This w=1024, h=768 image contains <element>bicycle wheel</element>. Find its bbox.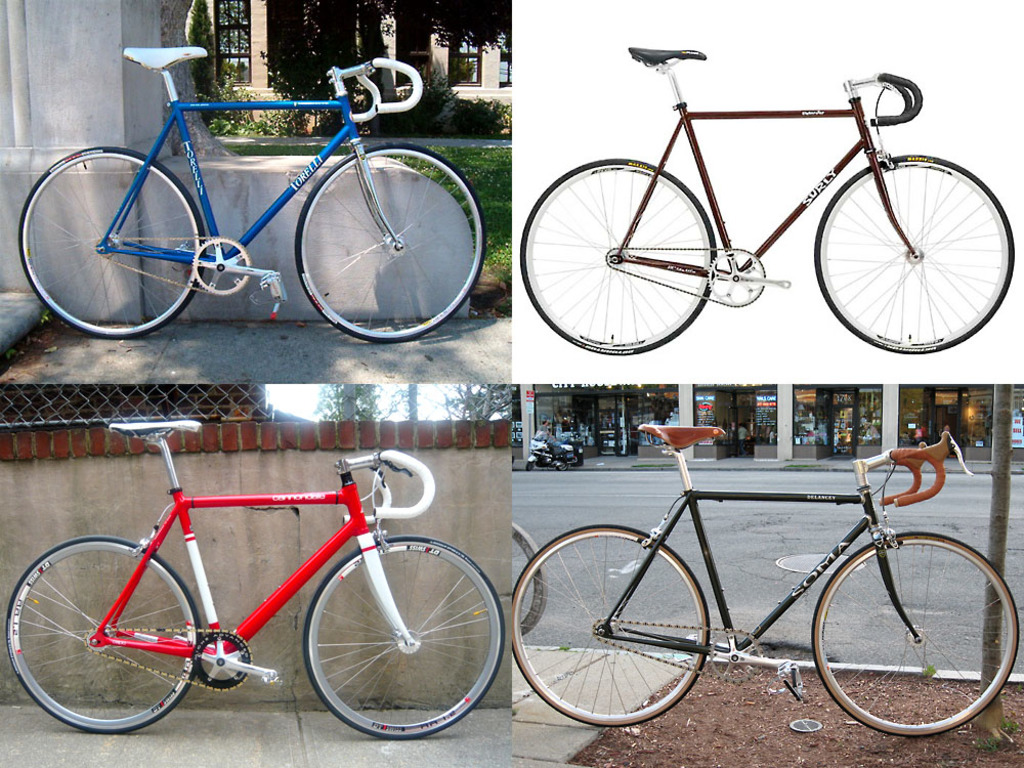
[12, 141, 198, 337].
